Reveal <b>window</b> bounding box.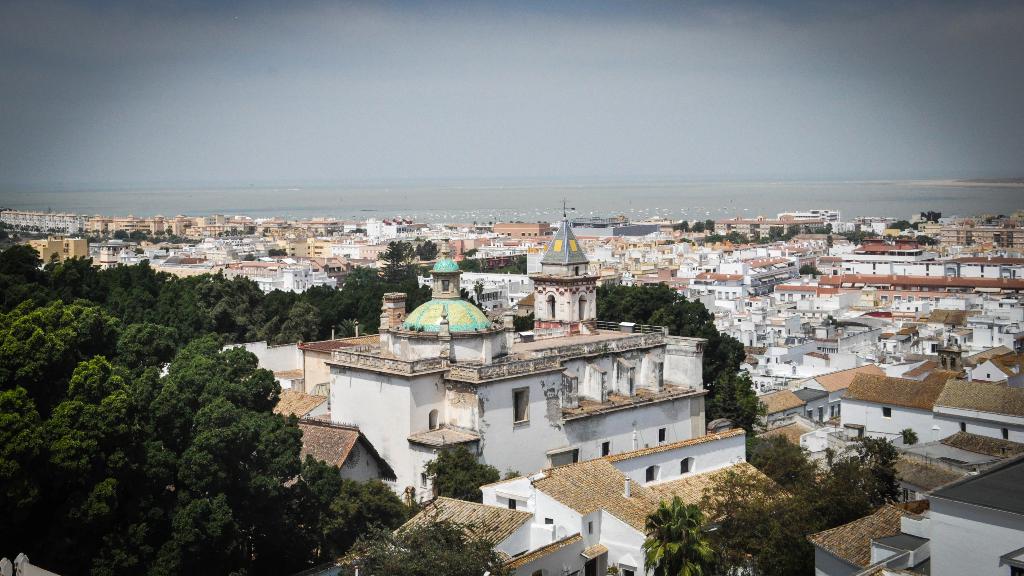
Revealed: [left=883, top=408, right=893, bottom=418].
